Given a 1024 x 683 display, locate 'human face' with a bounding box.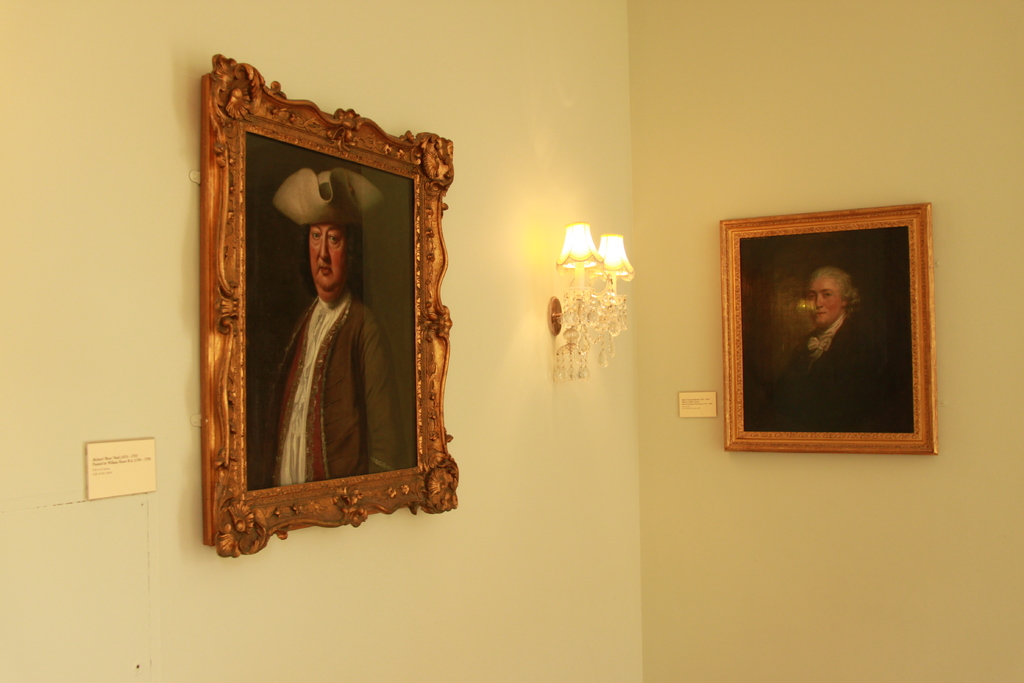
Located: 803 278 838 325.
